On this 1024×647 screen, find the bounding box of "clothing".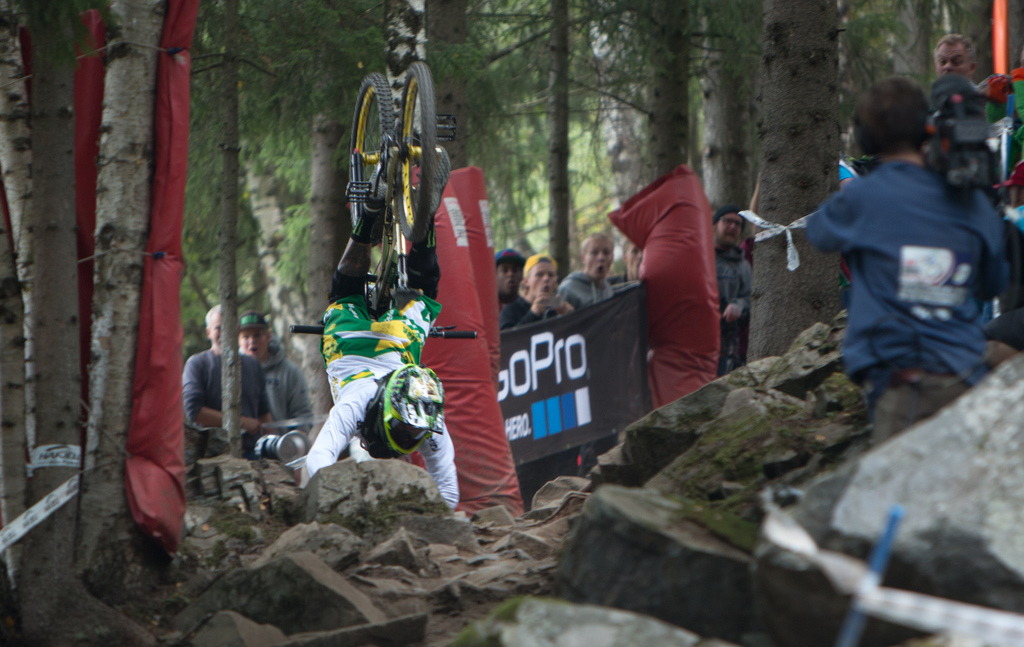
Bounding box: bbox(833, 160, 869, 292).
